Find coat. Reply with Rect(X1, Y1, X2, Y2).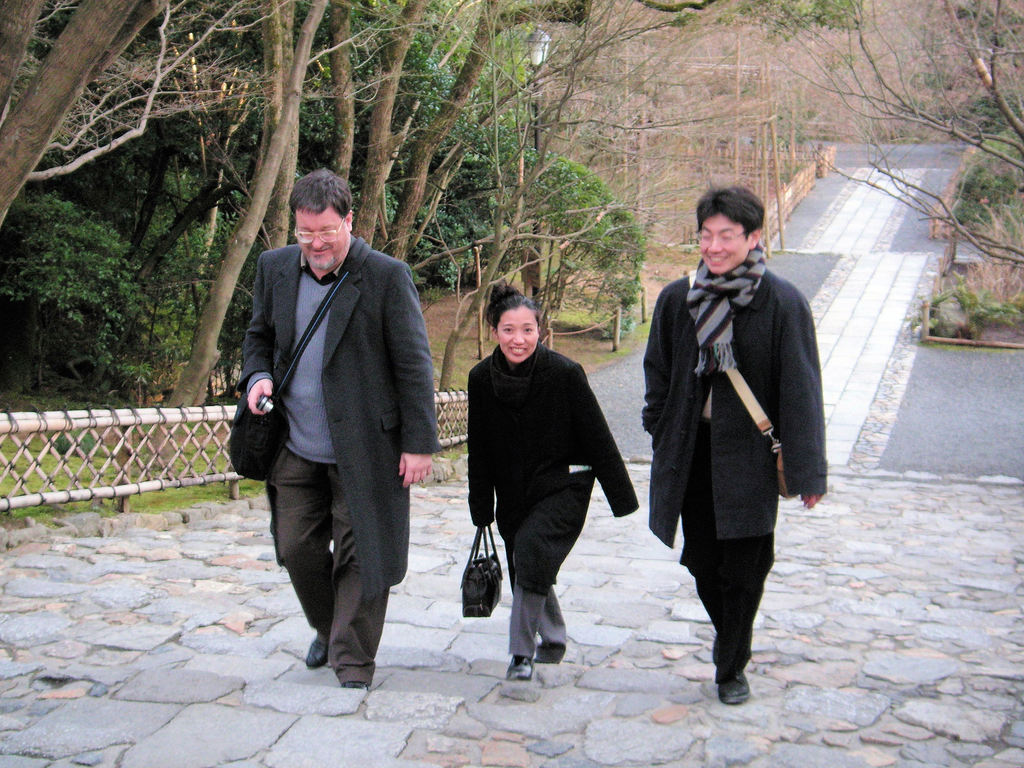
Rect(232, 205, 425, 582).
